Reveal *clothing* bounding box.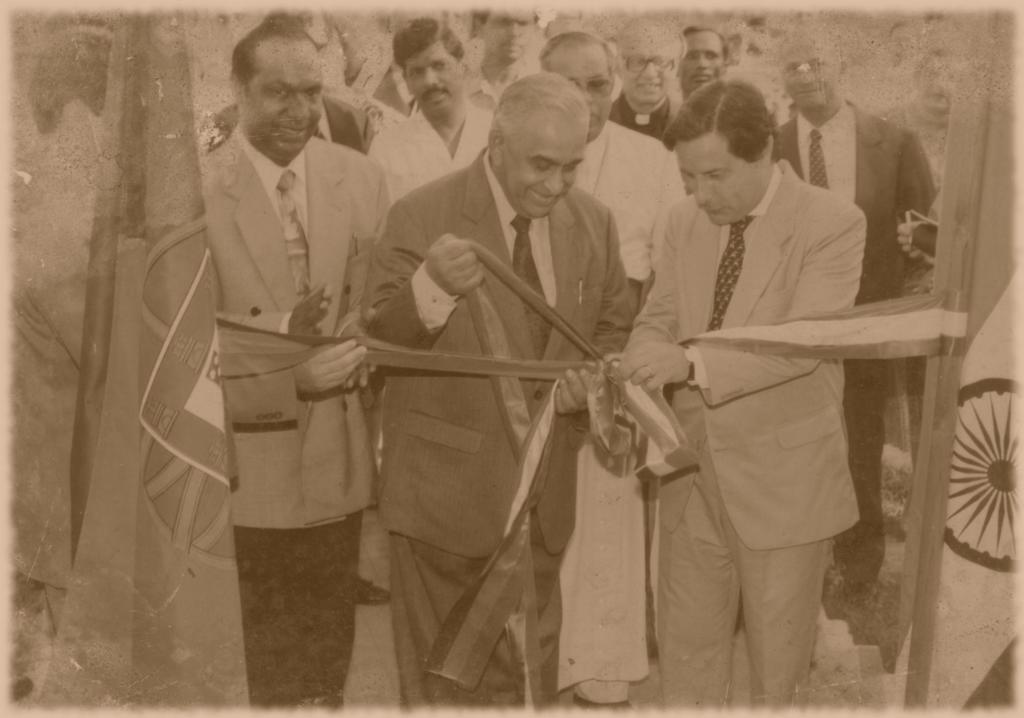
Revealed: (x1=627, y1=156, x2=861, y2=711).
